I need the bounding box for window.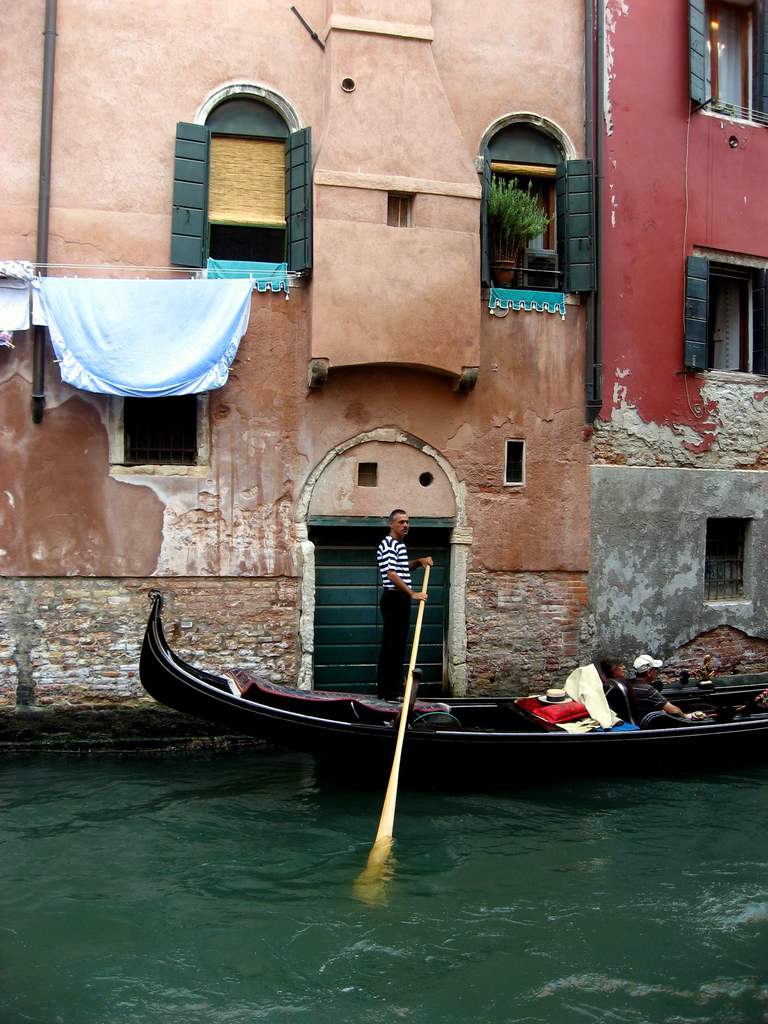
Here it is: [705,522,746,602].
